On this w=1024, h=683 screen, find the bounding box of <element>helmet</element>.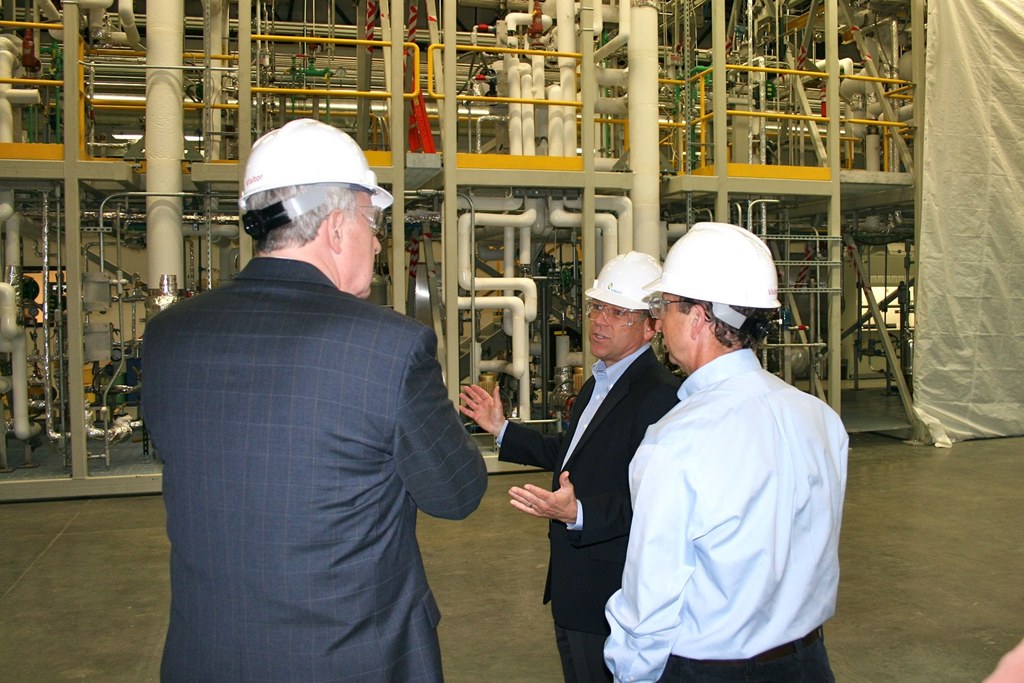
Bounding box: {"left": 647, "top": 219, "right": 783, "bottom": 344}.
